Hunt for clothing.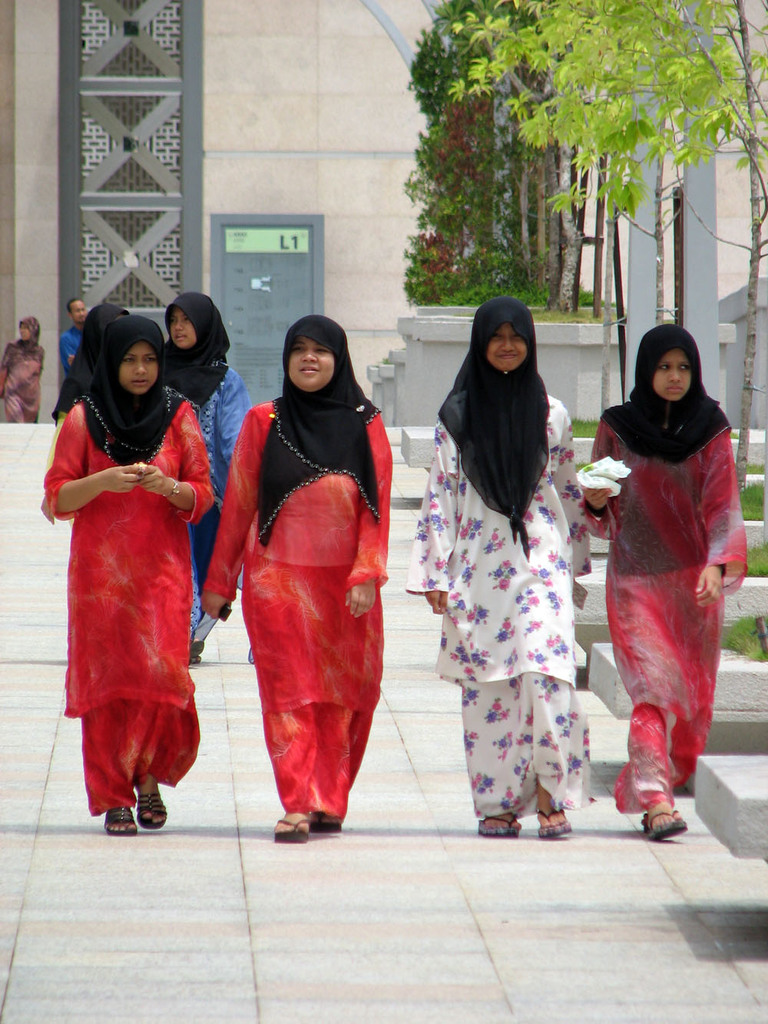
Hunted down at l=222, t=349, r=392, b=780.
